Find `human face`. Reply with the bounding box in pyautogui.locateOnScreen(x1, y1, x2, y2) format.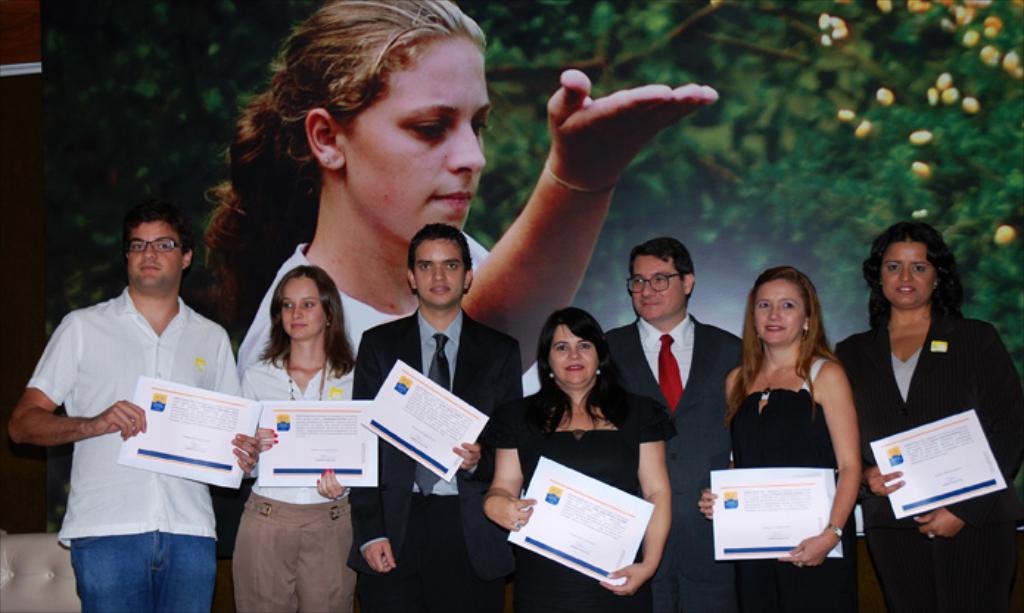
pyautogui.locateOnScreen(281, 268, 326, 342).
